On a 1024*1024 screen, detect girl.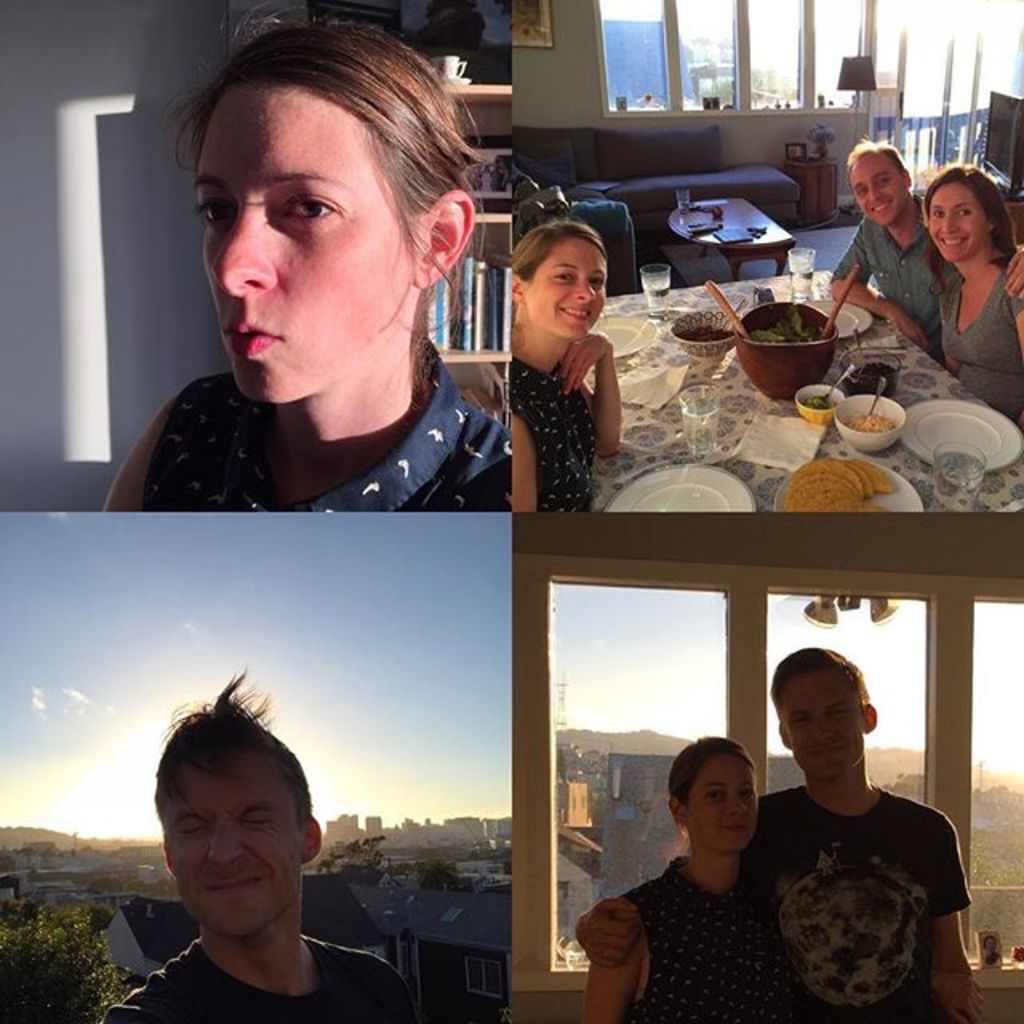
104,3,506,507.
